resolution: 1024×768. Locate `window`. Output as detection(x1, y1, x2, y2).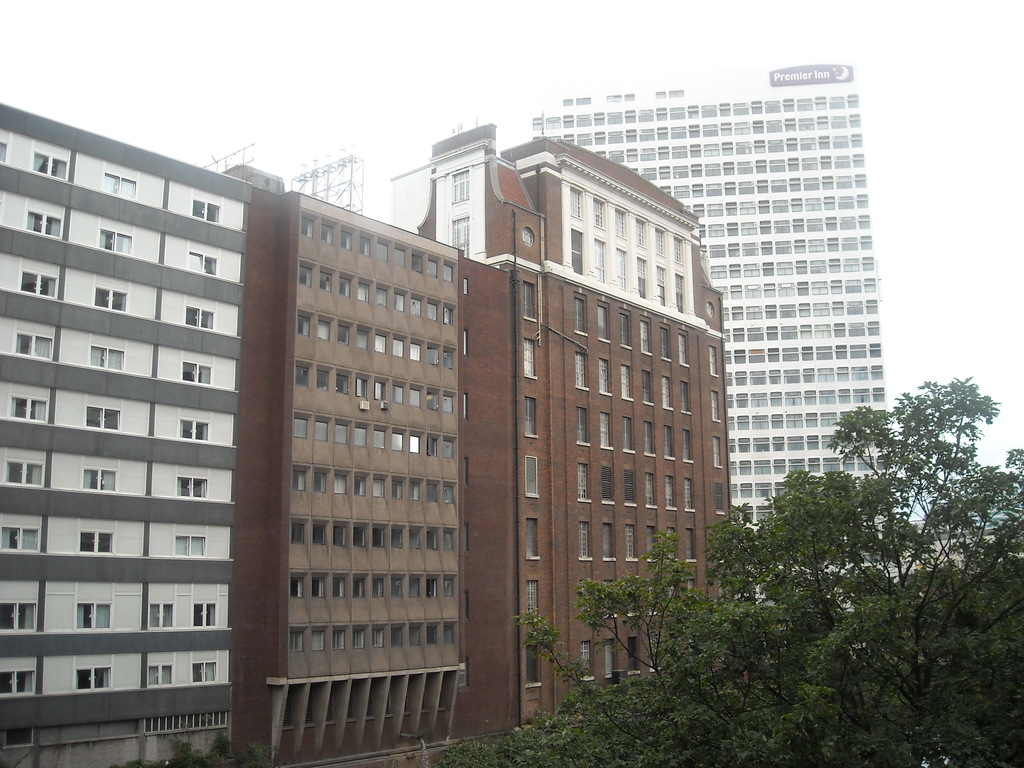
detection(675, 274, 687, 314).
